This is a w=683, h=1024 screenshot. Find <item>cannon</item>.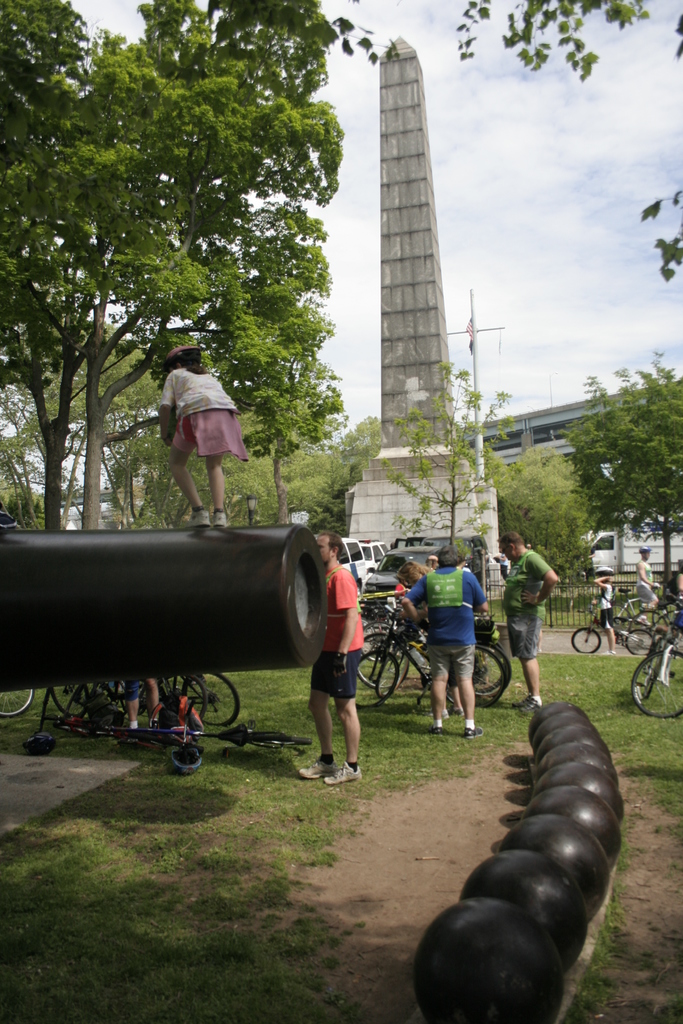
Bounding box: bbox=(0, 519, 333, 698).
